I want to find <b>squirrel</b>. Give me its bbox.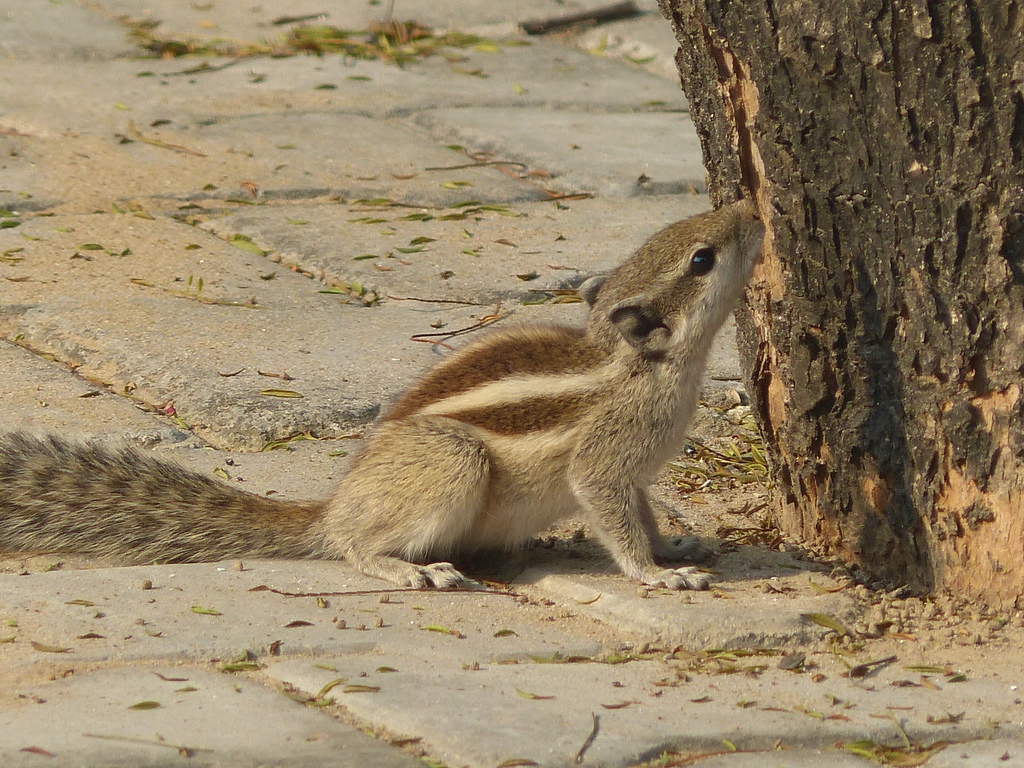
0 197 752 600.
